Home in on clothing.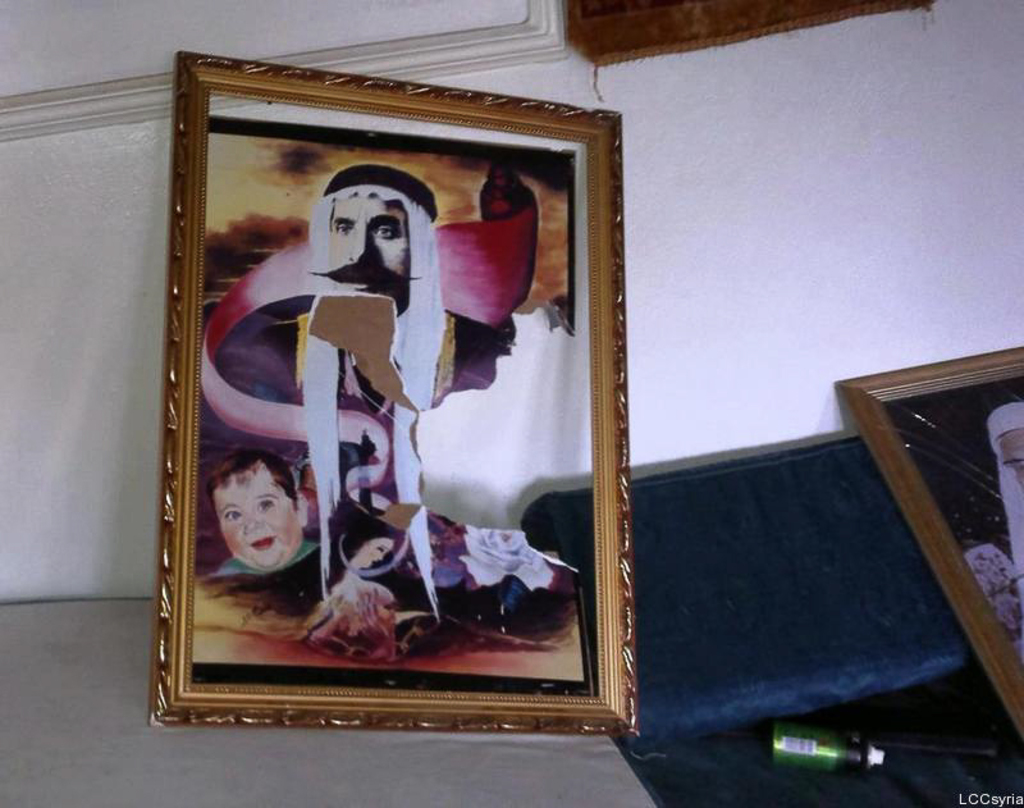
Homed in at pyautogui.locateOnScreen(206, 535, 321, 581).
